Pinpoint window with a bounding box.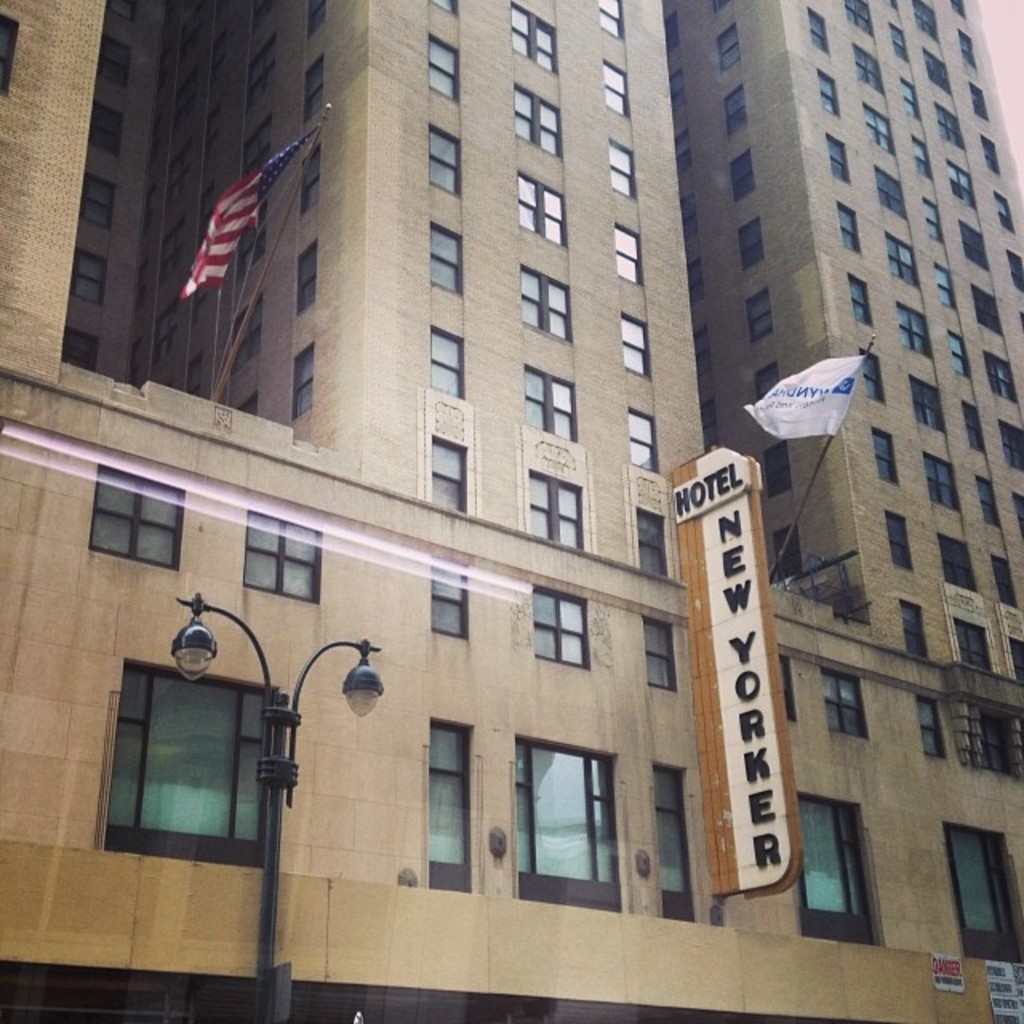
l=747, t=288, r=770, b=342.
